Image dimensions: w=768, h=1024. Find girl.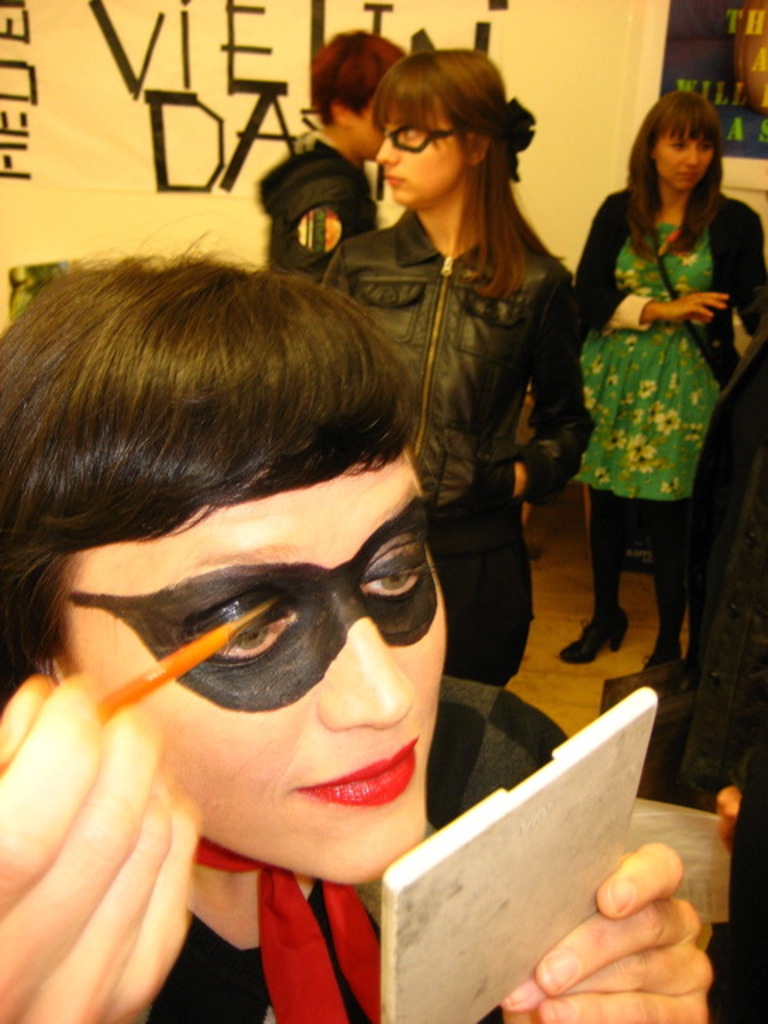
left=0, top=253, right=718, bottom=1022.
